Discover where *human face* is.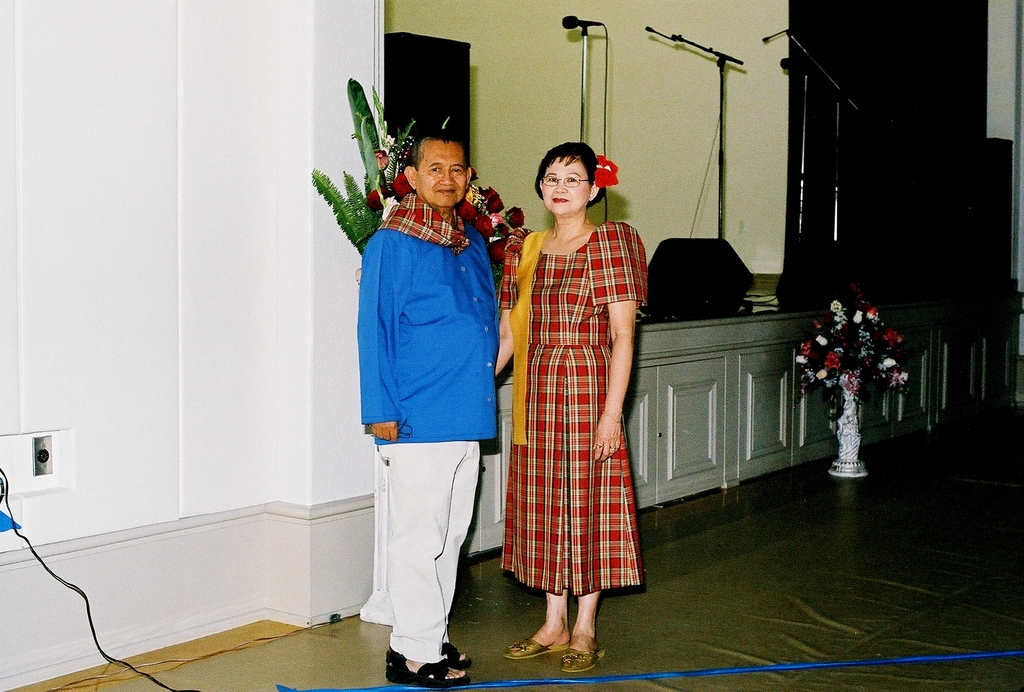
Discovered at bbox=[416, 142, 465, 209].
